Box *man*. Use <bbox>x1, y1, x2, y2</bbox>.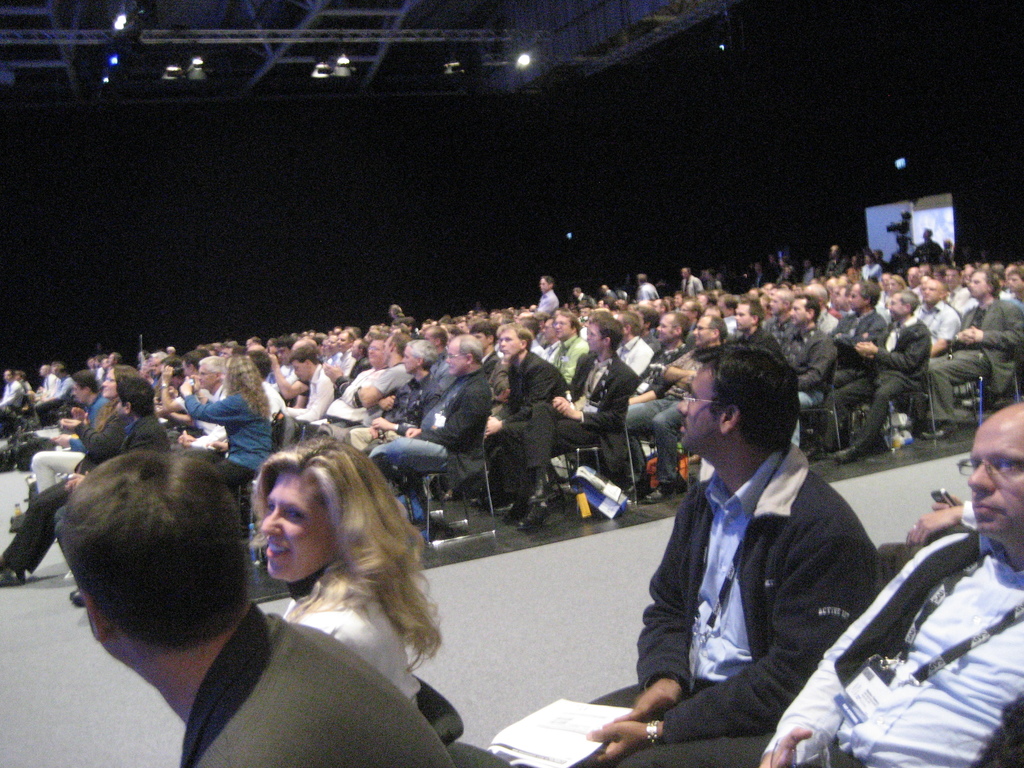
<bbox>94, 353, 123, 392</bbox>.
